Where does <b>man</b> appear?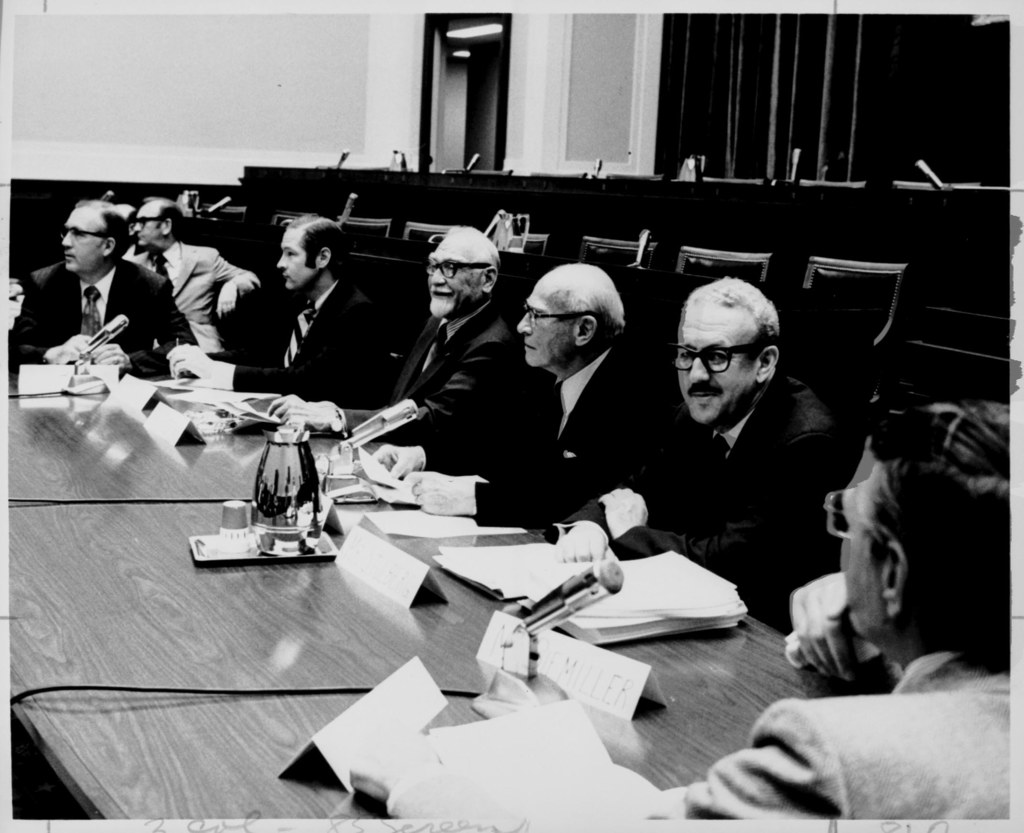
Appears at bbox(686, 403, 1009, 822).
